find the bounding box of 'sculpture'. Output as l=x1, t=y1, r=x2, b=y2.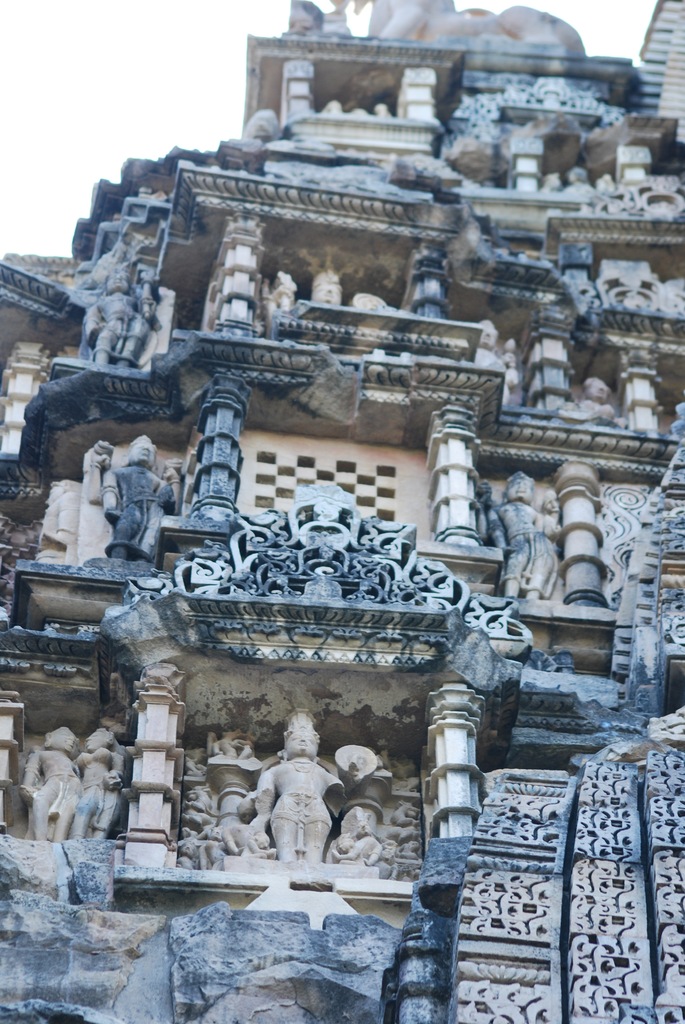
l=19, t=720, r=87, b=844.
